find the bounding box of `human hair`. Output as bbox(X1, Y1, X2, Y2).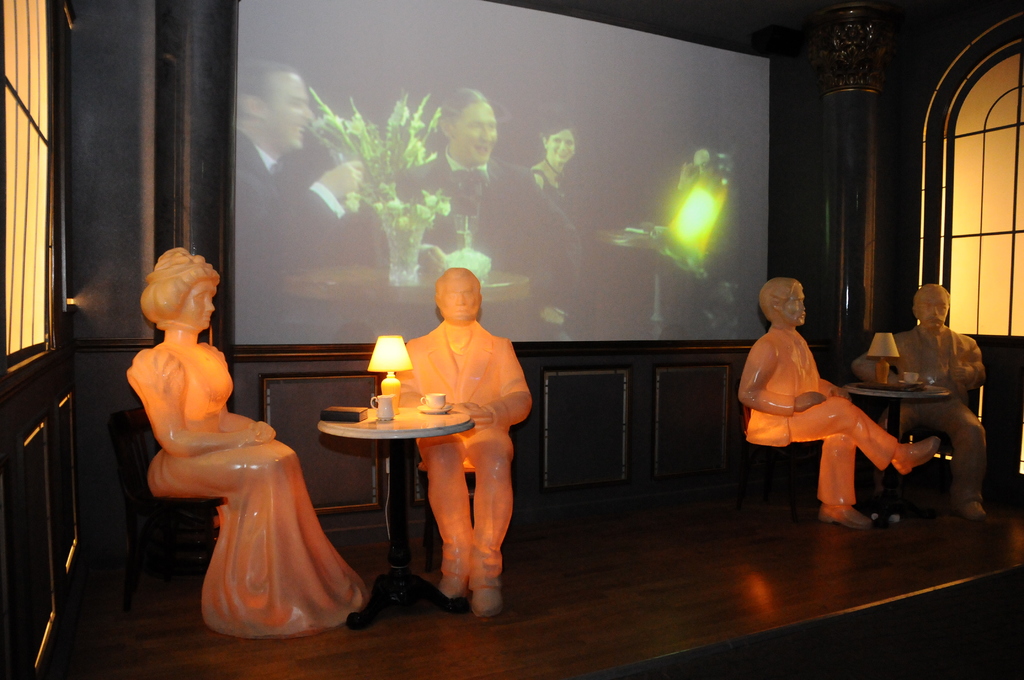
bbox(433, 267, 483, 292).
